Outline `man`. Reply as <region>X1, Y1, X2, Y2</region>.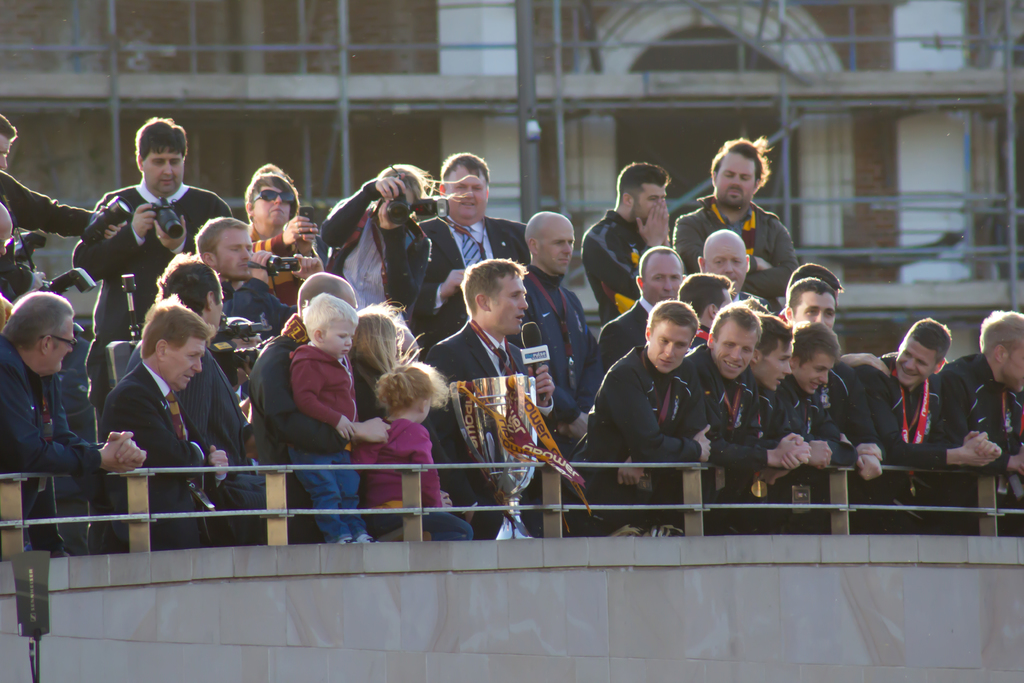
<region>72, 116, 232, 415</region>.
